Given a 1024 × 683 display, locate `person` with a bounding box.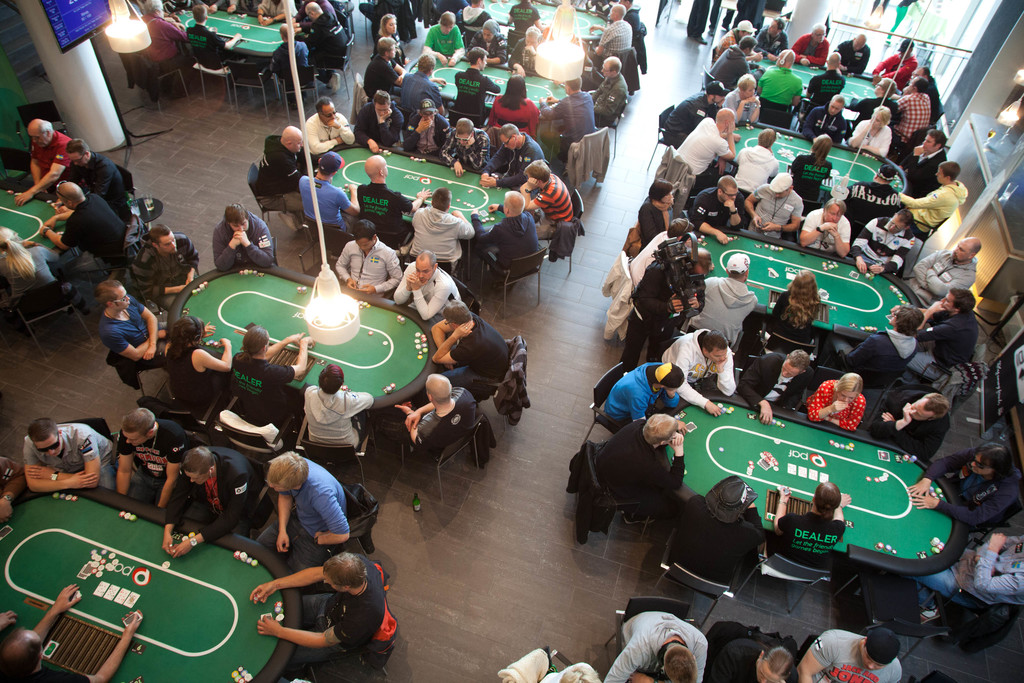
Located: <box>318,210,391,295</box>.
